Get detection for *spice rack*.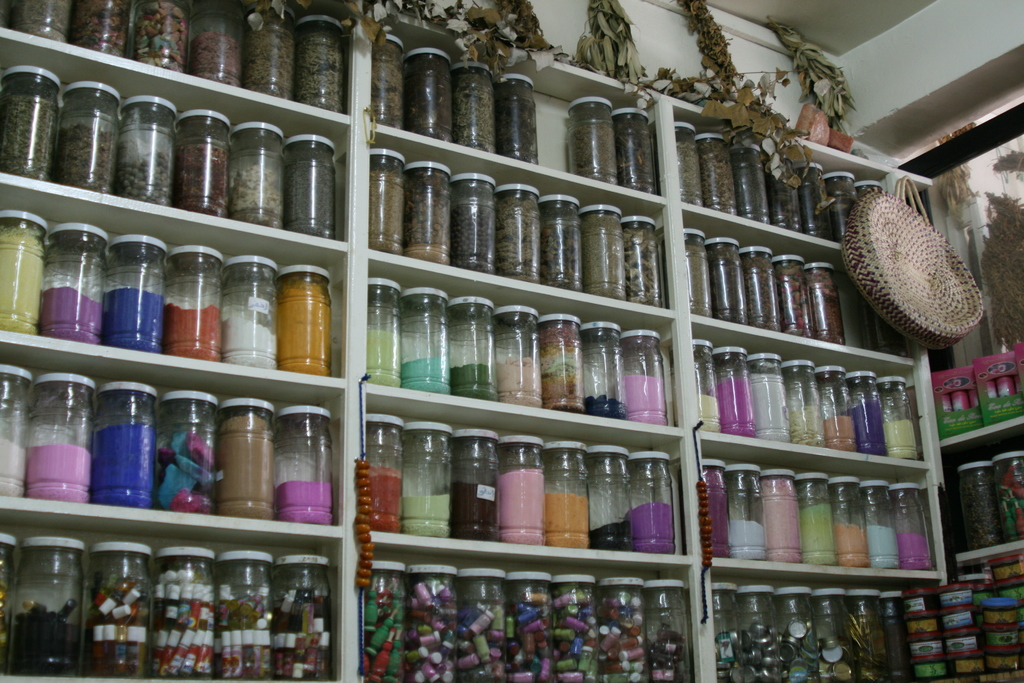
Detection: [x1=9, y1=12, x2=959, y2=679].
